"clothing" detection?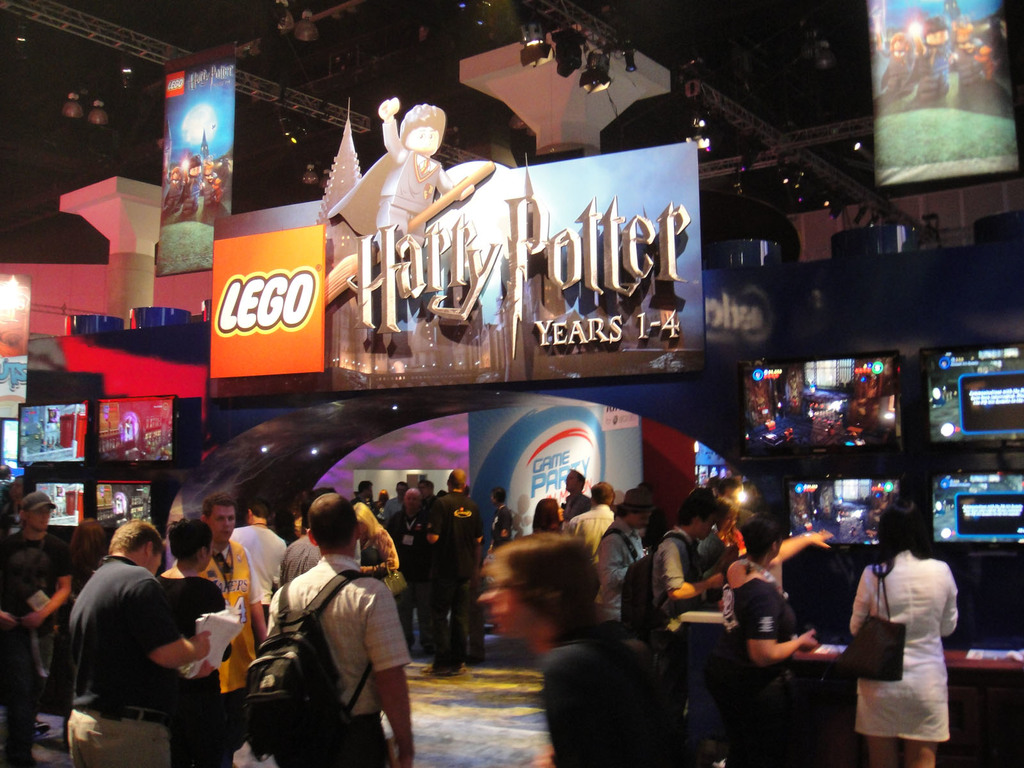
[602, 518, 639, 625]
